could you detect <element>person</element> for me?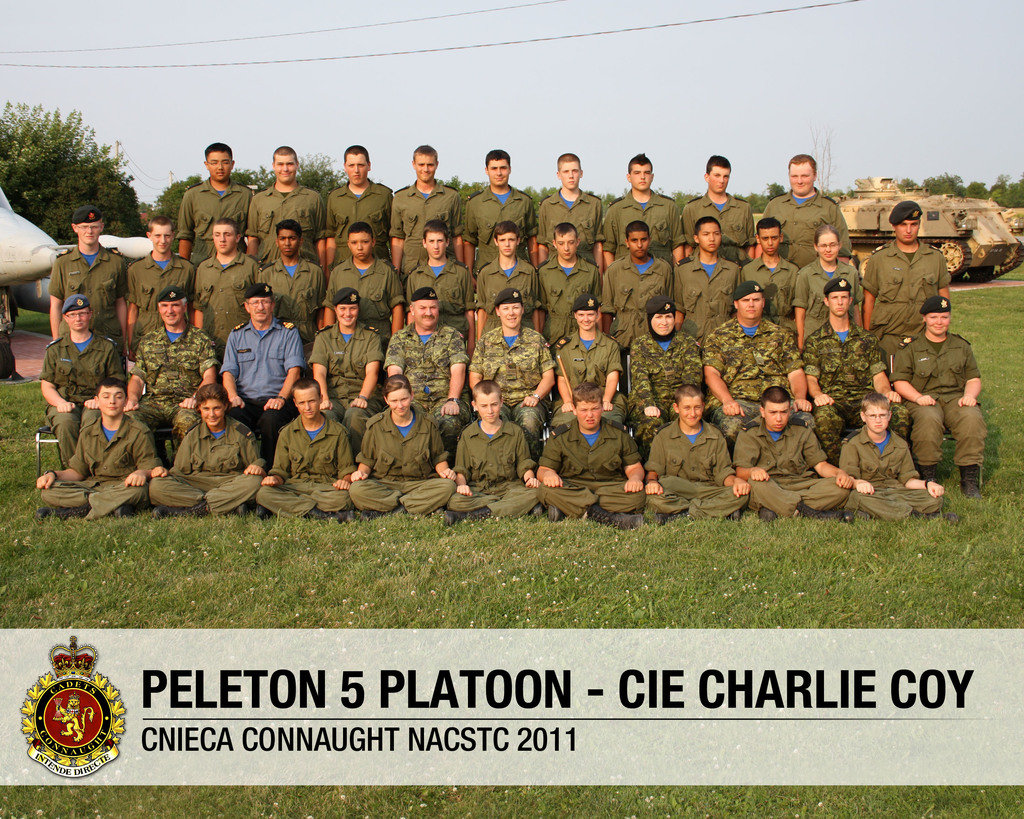
Detection result: 700:282:818:458.
